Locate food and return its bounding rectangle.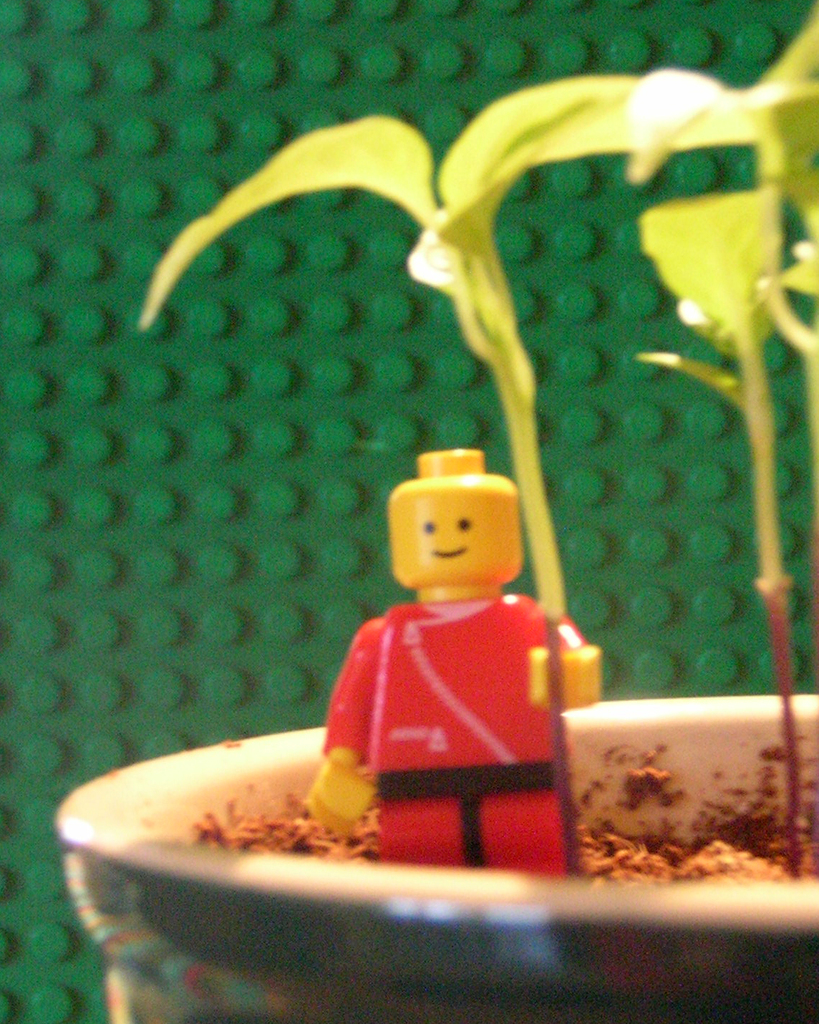
184/745/818/882.
